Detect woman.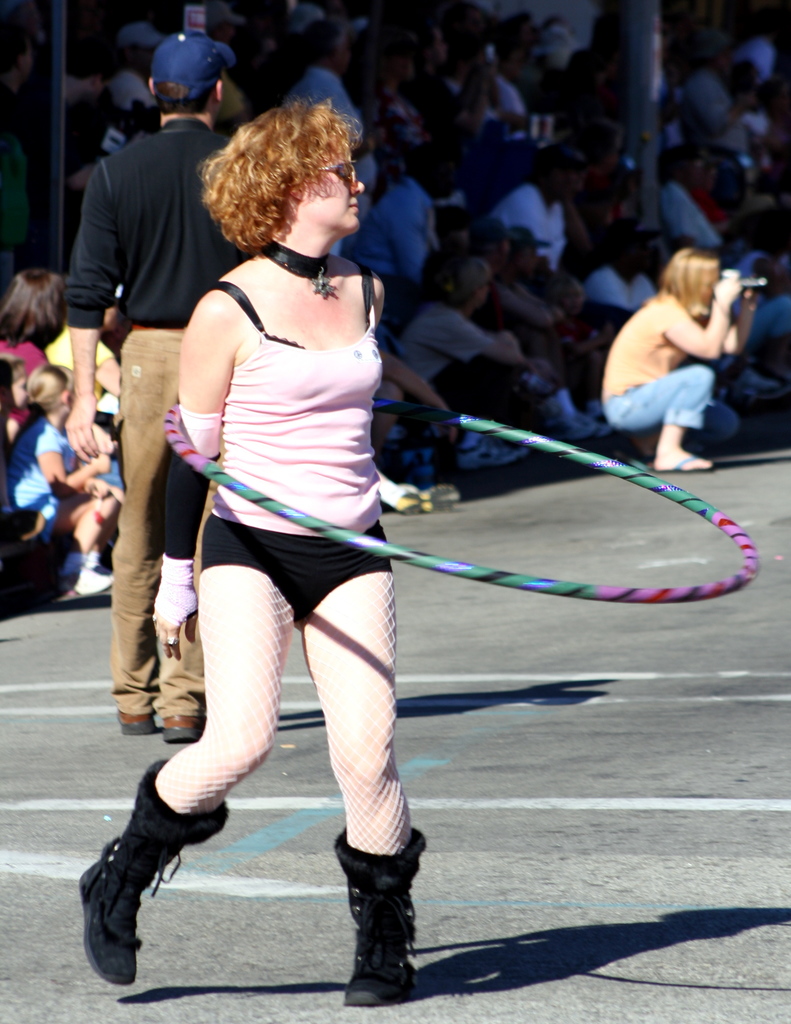
Detected at (left=72, top=95, right=450, bottom=1016).
